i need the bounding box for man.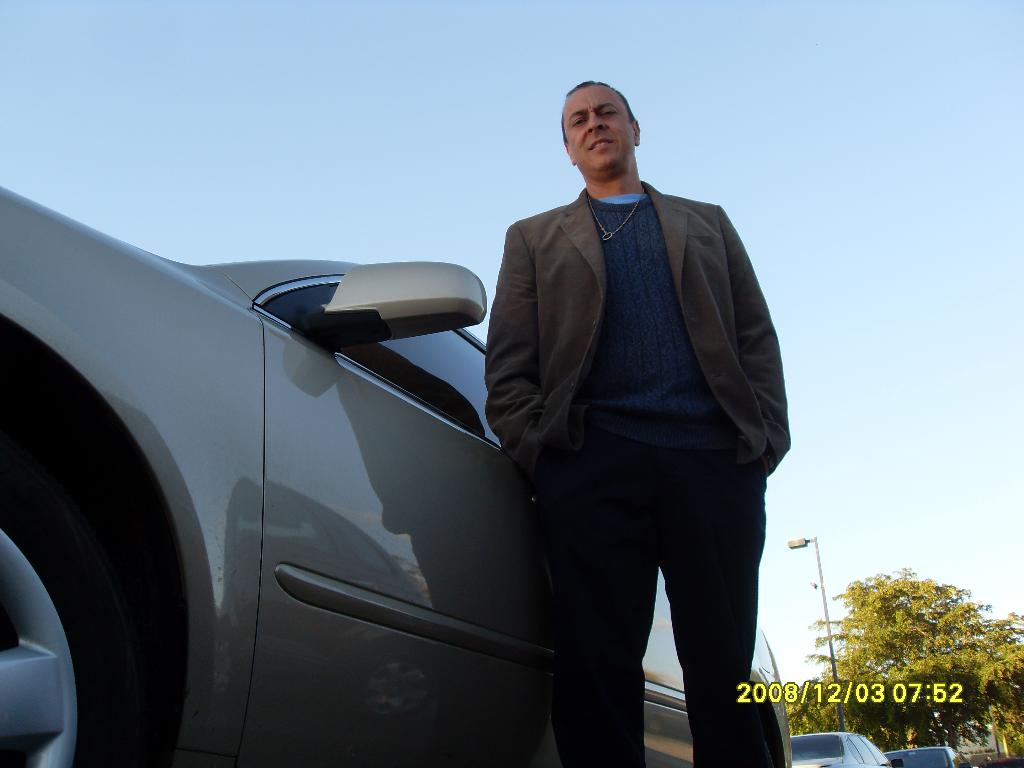
Here it is: 466 30 788 767.
